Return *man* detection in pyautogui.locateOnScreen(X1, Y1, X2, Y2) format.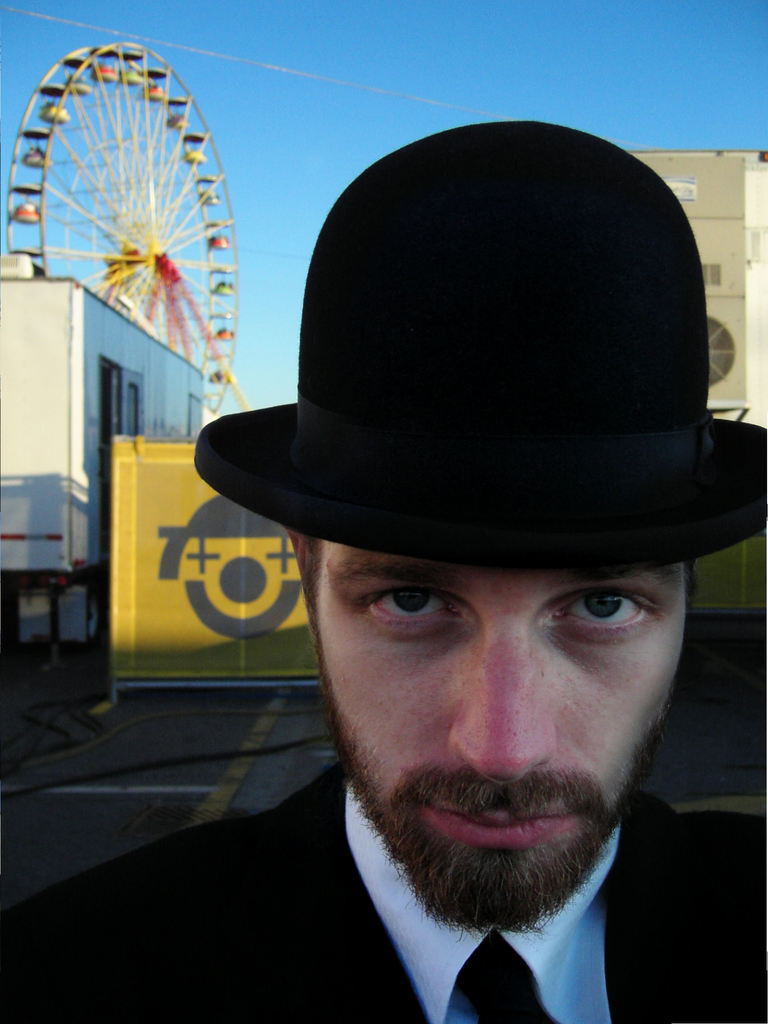
pyautogui.locateOnScreen(109, 136, 767, 1007).
